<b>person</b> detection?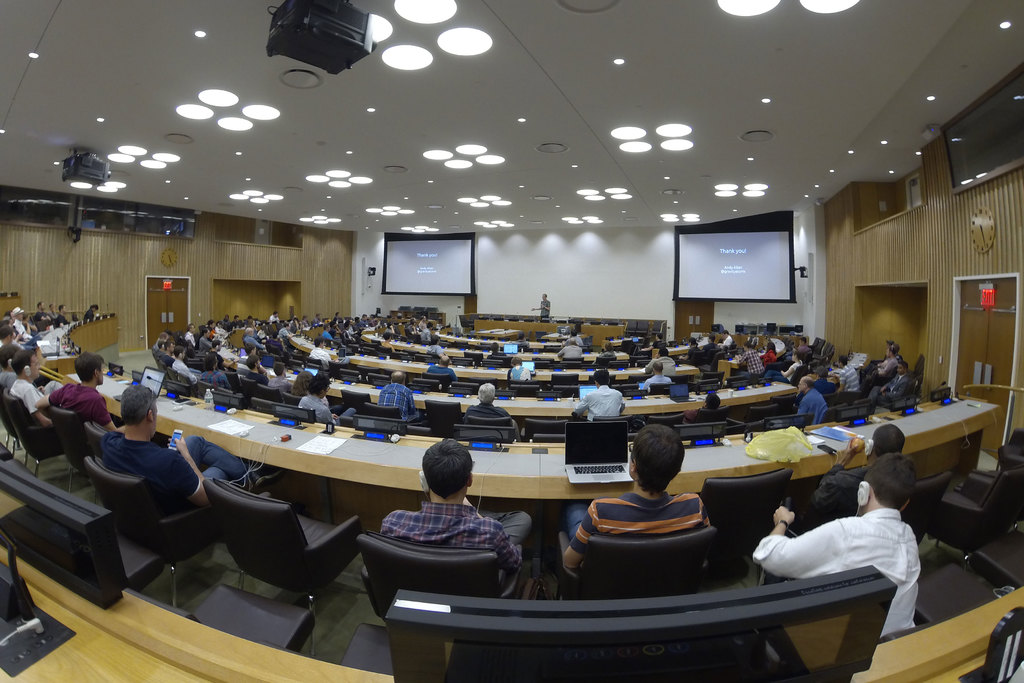
<bbox>508, 357, 533, 381</bbox>
